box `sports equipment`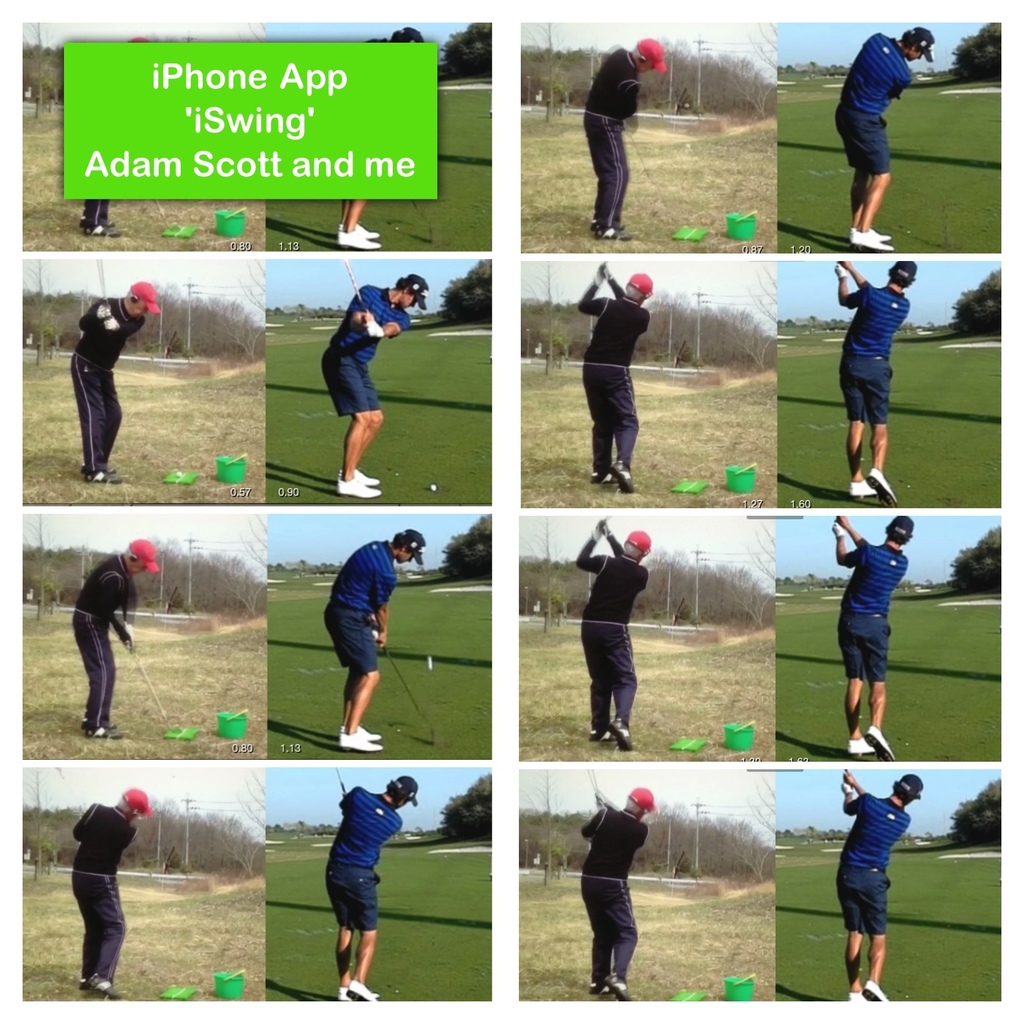
596 224 634 241
